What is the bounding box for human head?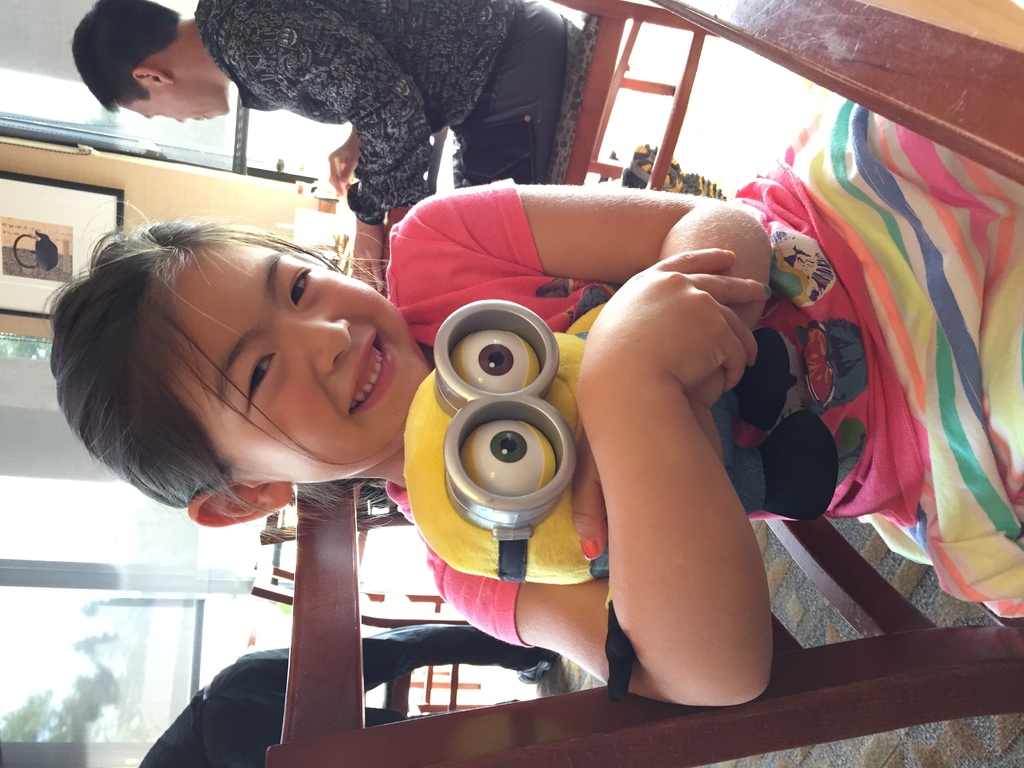
<bbox>36, 202, 432, 539</bbox>.
